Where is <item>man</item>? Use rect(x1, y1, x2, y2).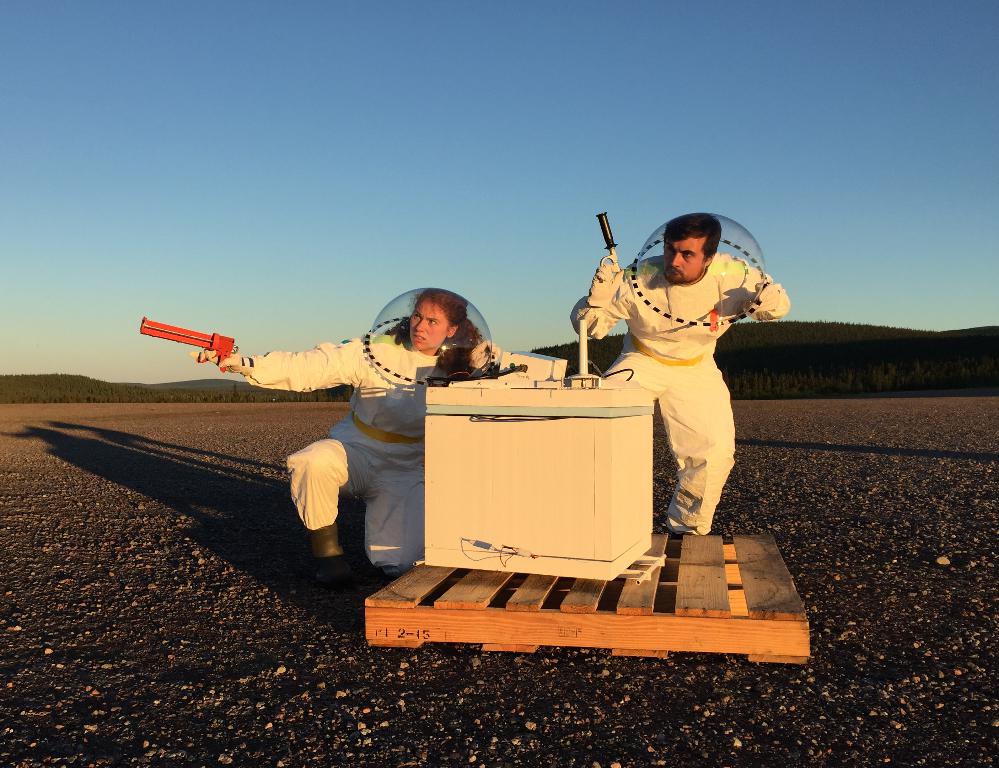
rect(565, 205, 785, 560).
